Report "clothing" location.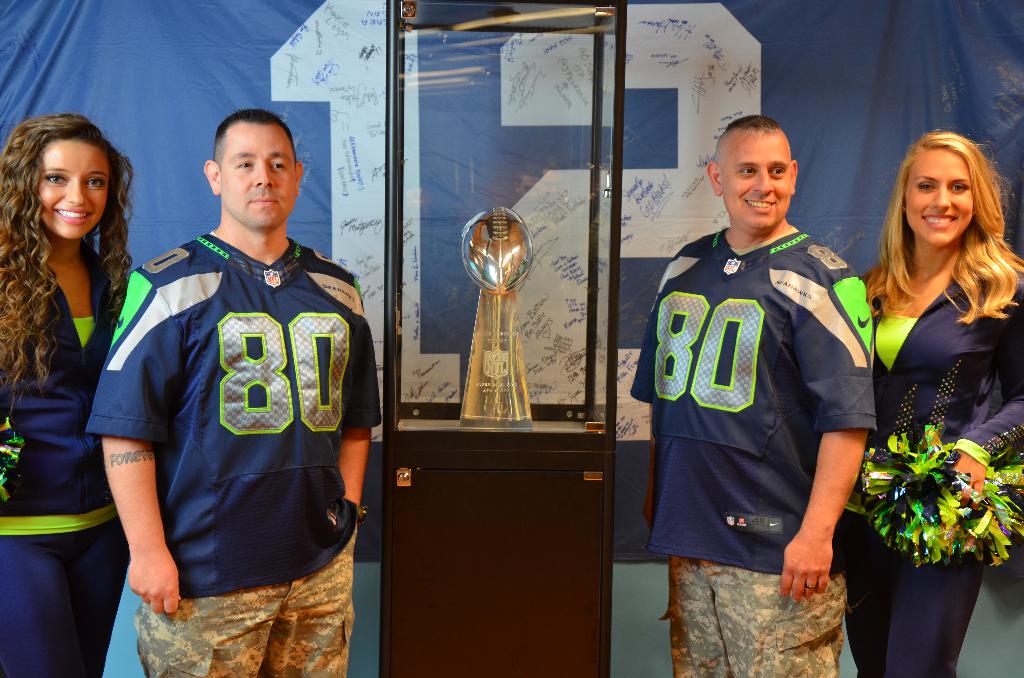
Report: (x1=0, y1=245, x2=131, y2=676).
